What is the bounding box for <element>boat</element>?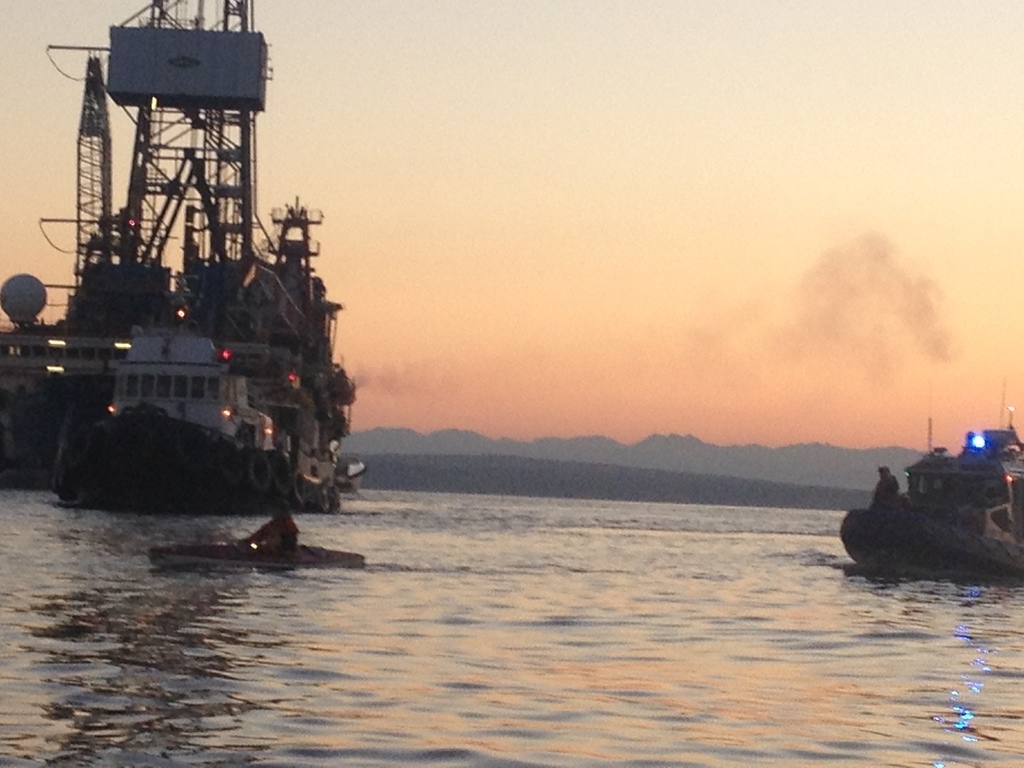
x1=144, y1=541, x2=364, y2=568.
